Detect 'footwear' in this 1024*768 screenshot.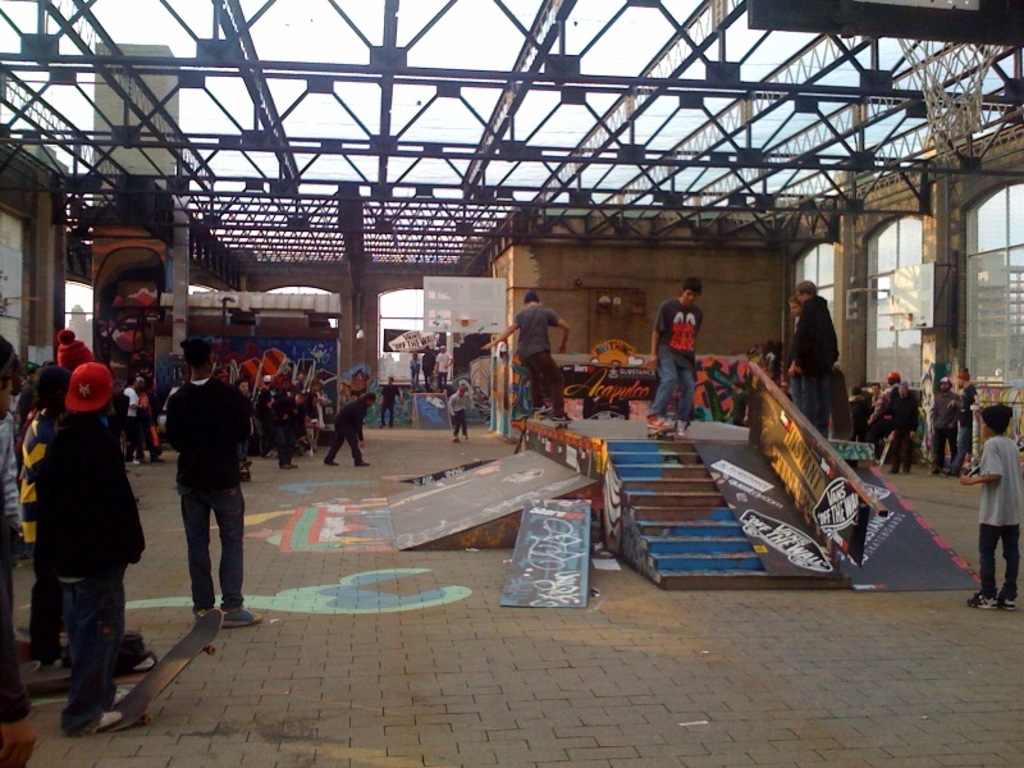
Detection: box=[357, 458, 372, 467].
